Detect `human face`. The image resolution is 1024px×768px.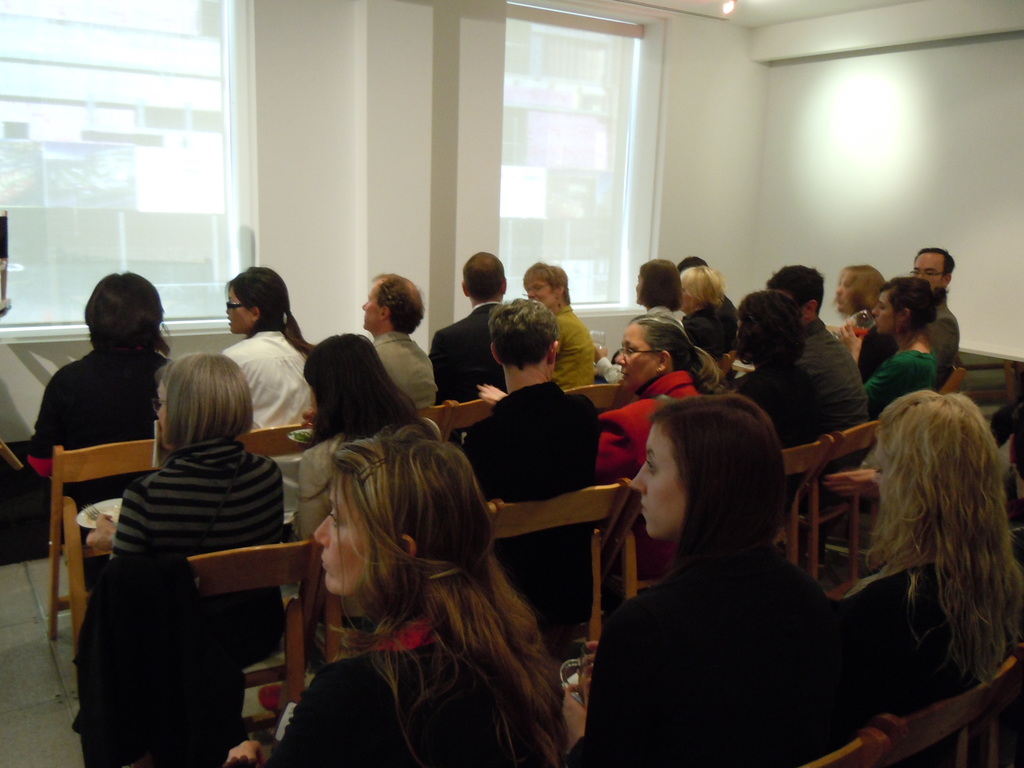
bbox=[362, 278, 378, 327].
